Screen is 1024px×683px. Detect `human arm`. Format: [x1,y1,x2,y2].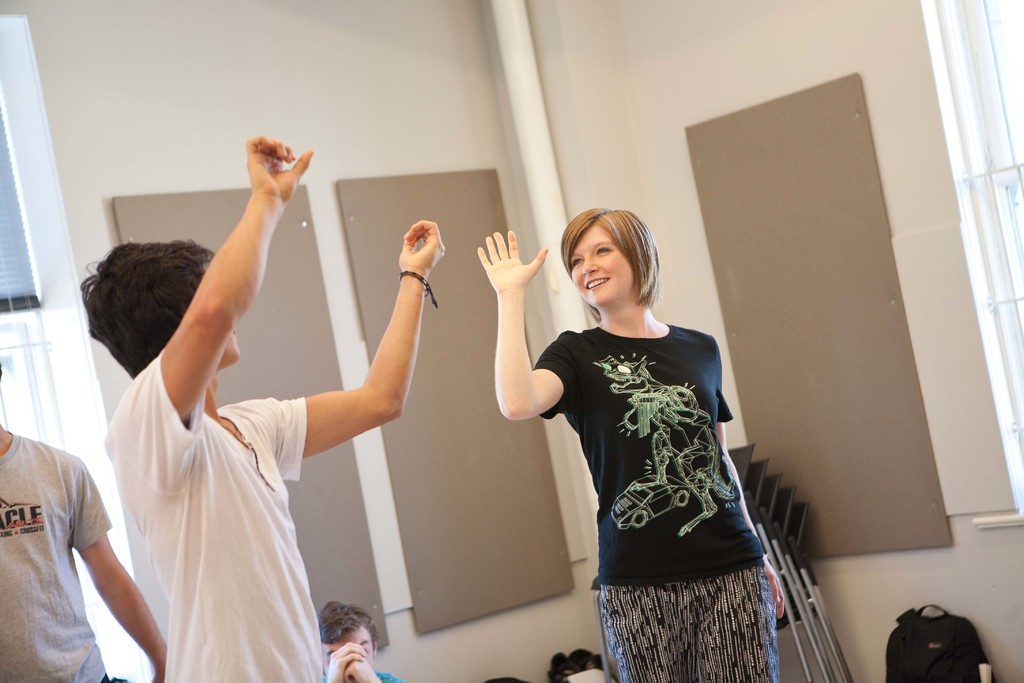
[76,457,170,682].
